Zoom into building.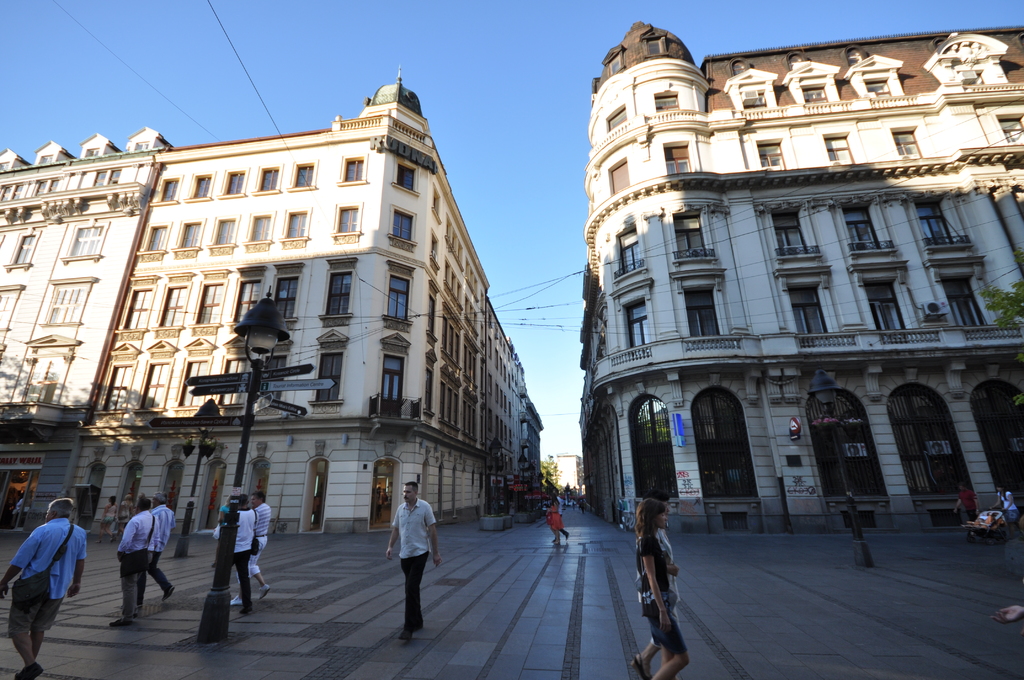
Zoom target: (x1=553, y1=449, x2=580, y2=490).
